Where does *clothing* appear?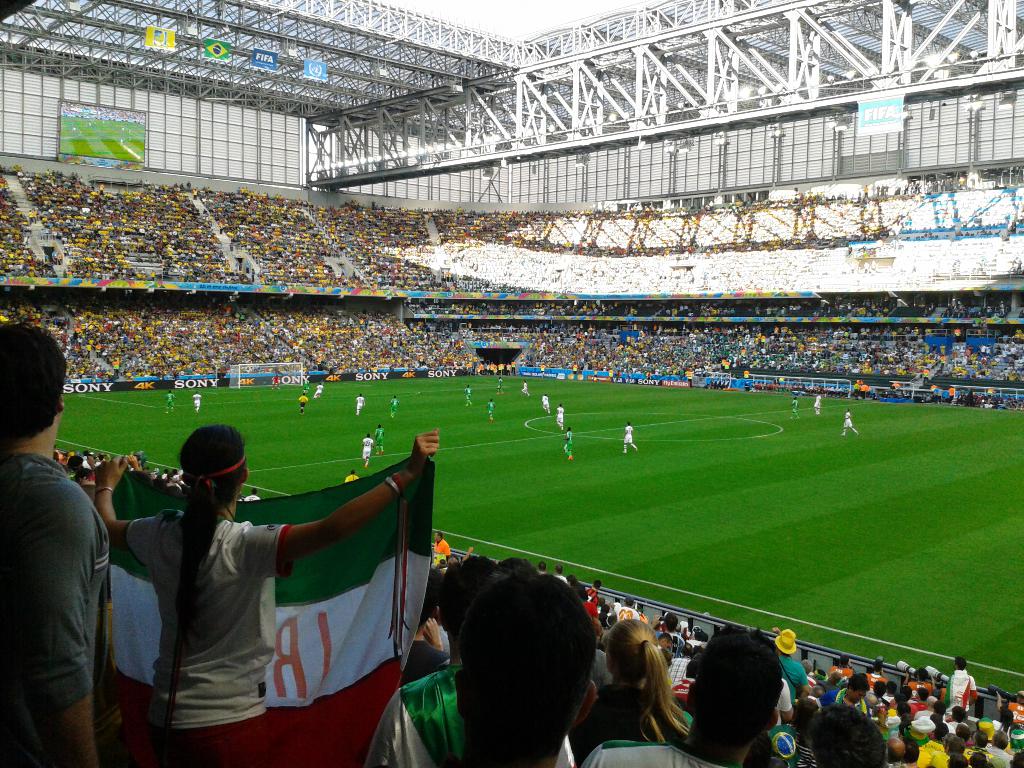
Appears at Rect(356, 397, 364, 410).
